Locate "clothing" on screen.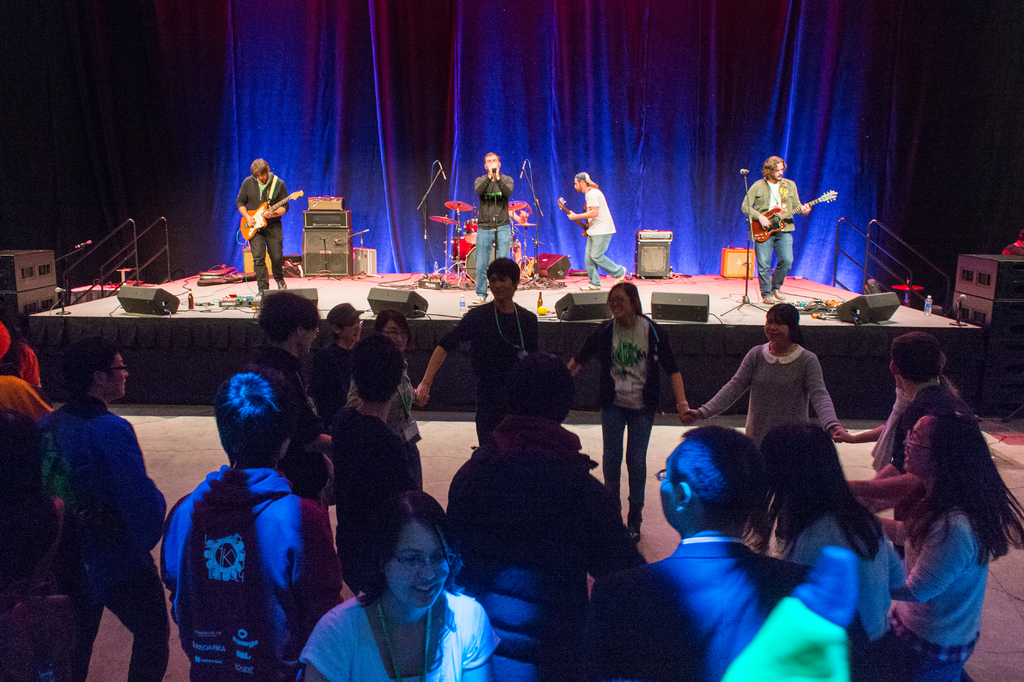
On screen at <region>436, 300, 557, 420</region>.
